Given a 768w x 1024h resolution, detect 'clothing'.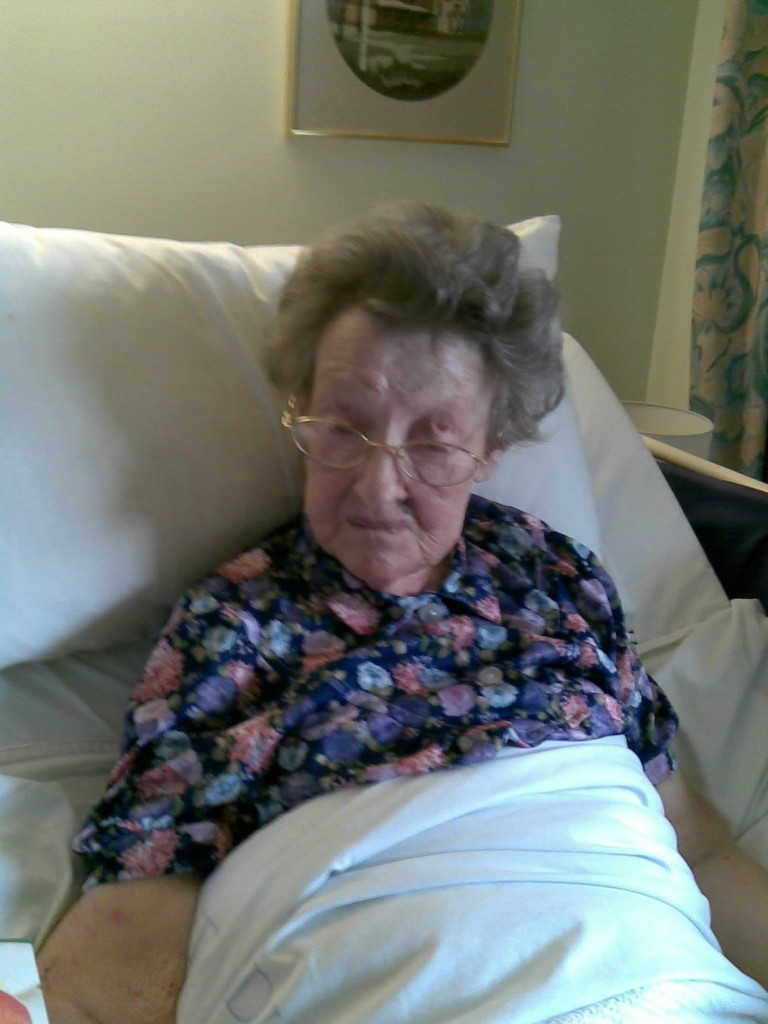
rect(52, 462, 749, 980).
